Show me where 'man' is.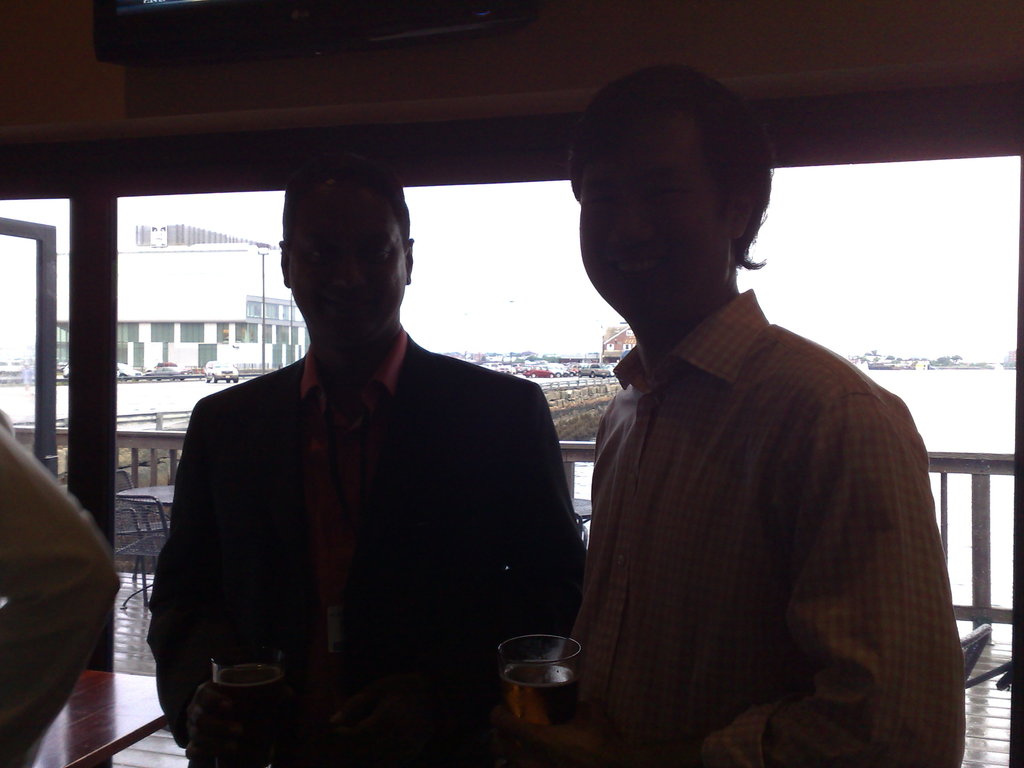
'man' is at BBox(502, 61, 970, 767).
